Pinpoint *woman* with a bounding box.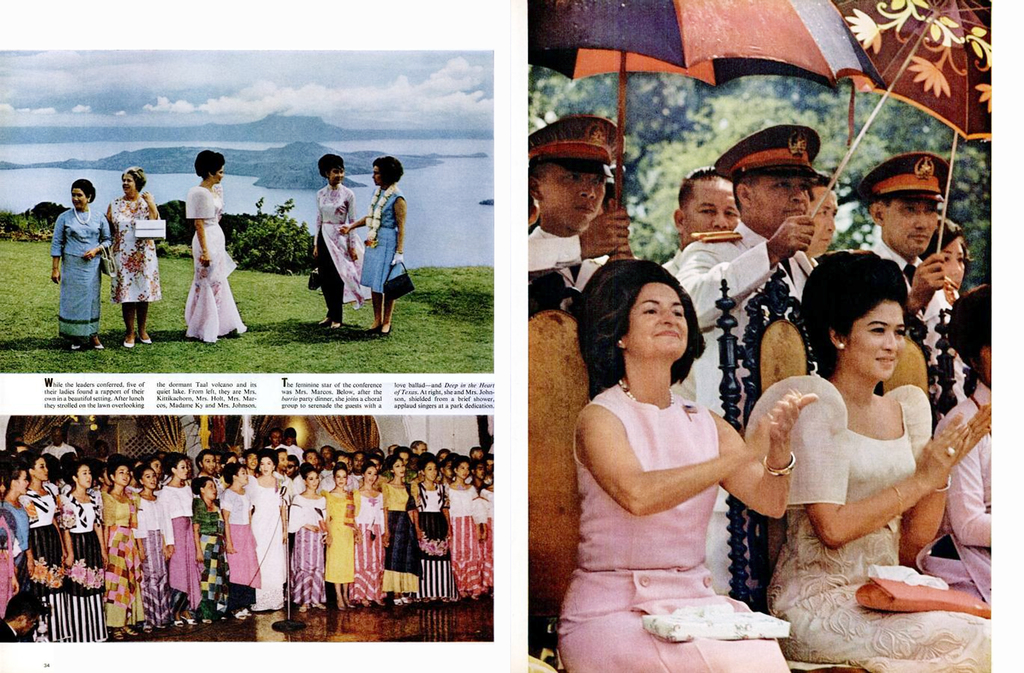
bbox=(24, 451, 66, 645).
